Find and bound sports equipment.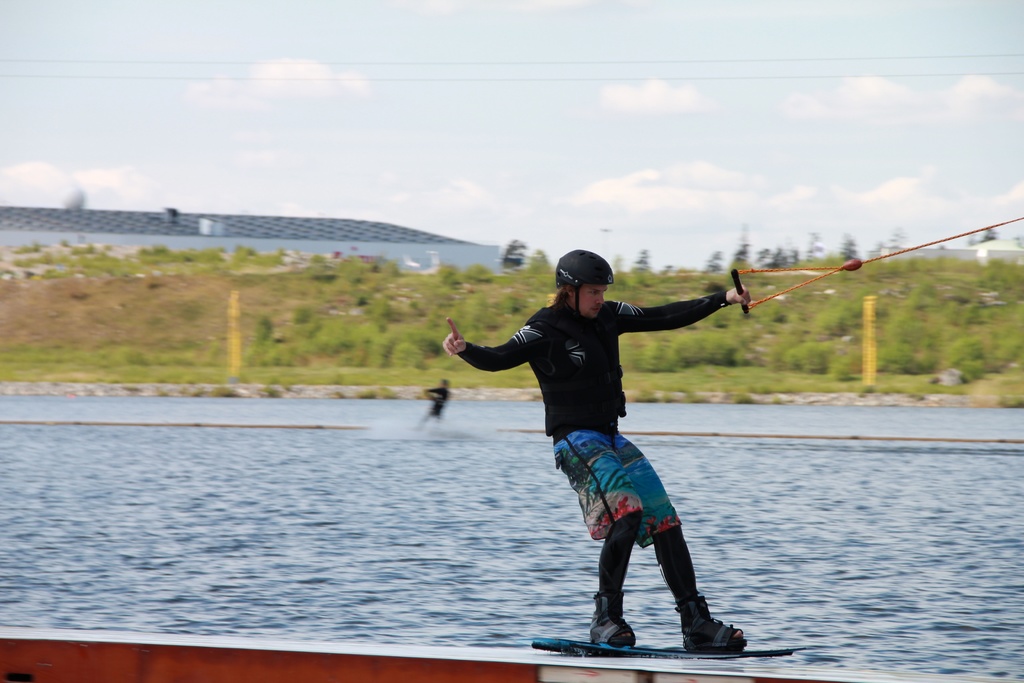
Bound: select_region(672, 589, 752, 650).
